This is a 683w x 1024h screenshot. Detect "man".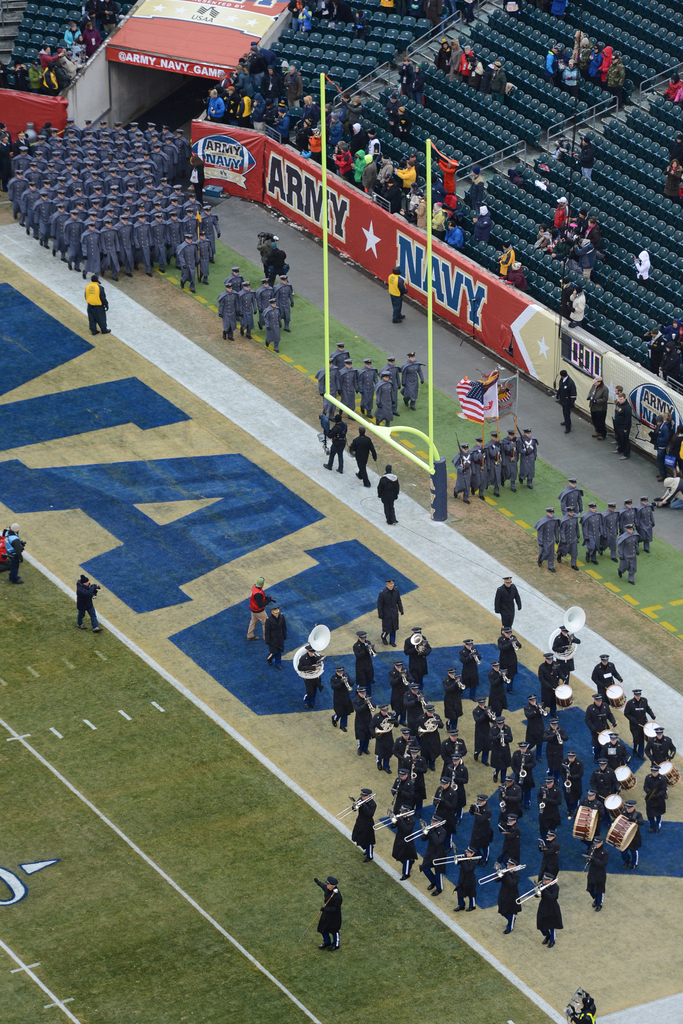
rect(554, 368, 577, 435).
